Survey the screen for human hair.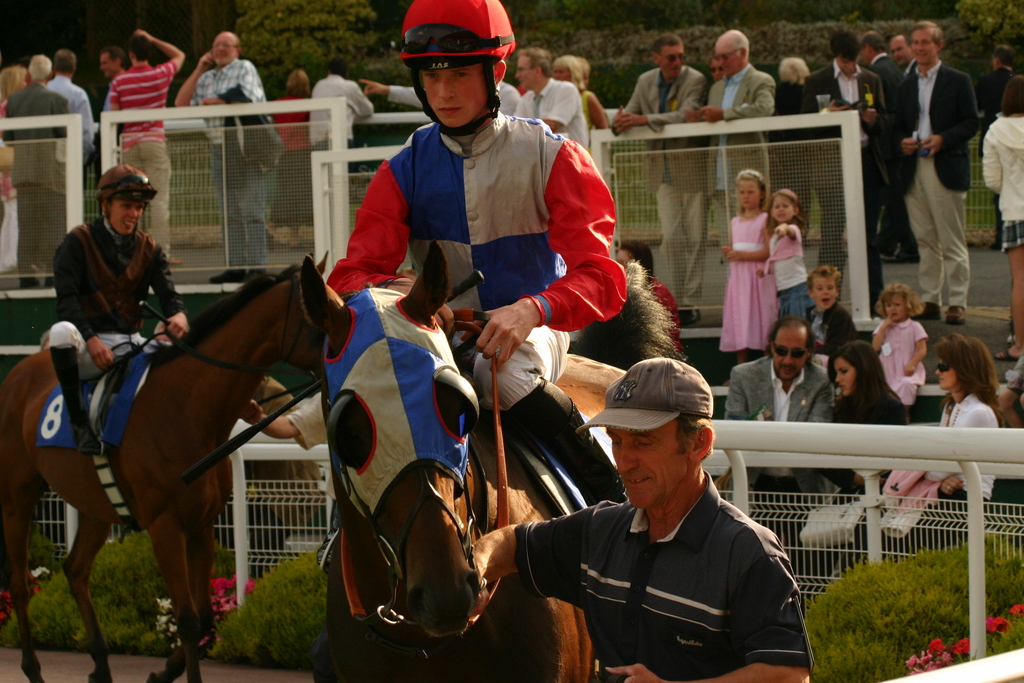
Survey found: detection(326, 58, 349, 80).
